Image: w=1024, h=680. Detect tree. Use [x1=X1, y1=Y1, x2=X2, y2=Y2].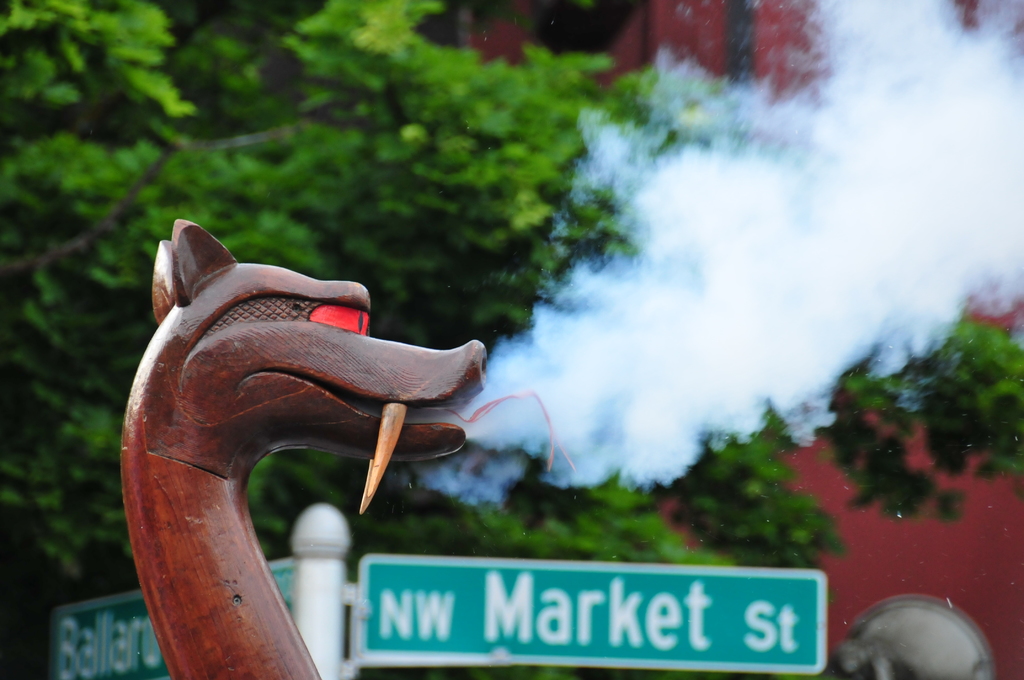
[x1=0, y1=0, x2=614, y2=679].
